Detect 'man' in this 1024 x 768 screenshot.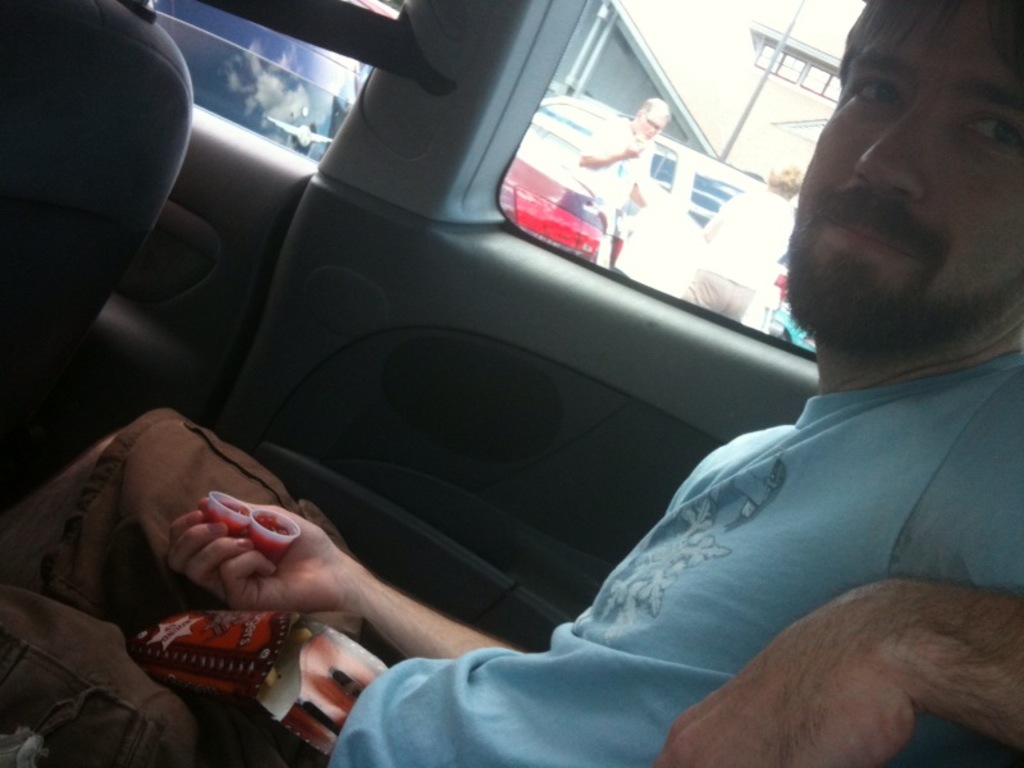
Detection: [x1=552, y1=88, x2=669, y2=265].
